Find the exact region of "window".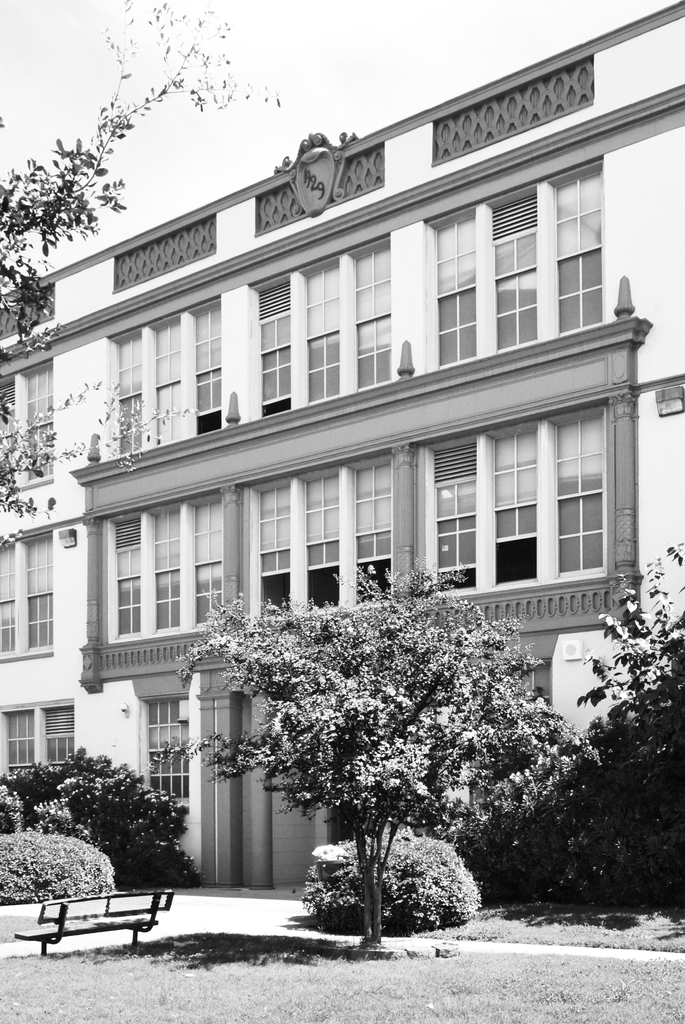
Exact region: BBox(481, 386, 620, 609).
